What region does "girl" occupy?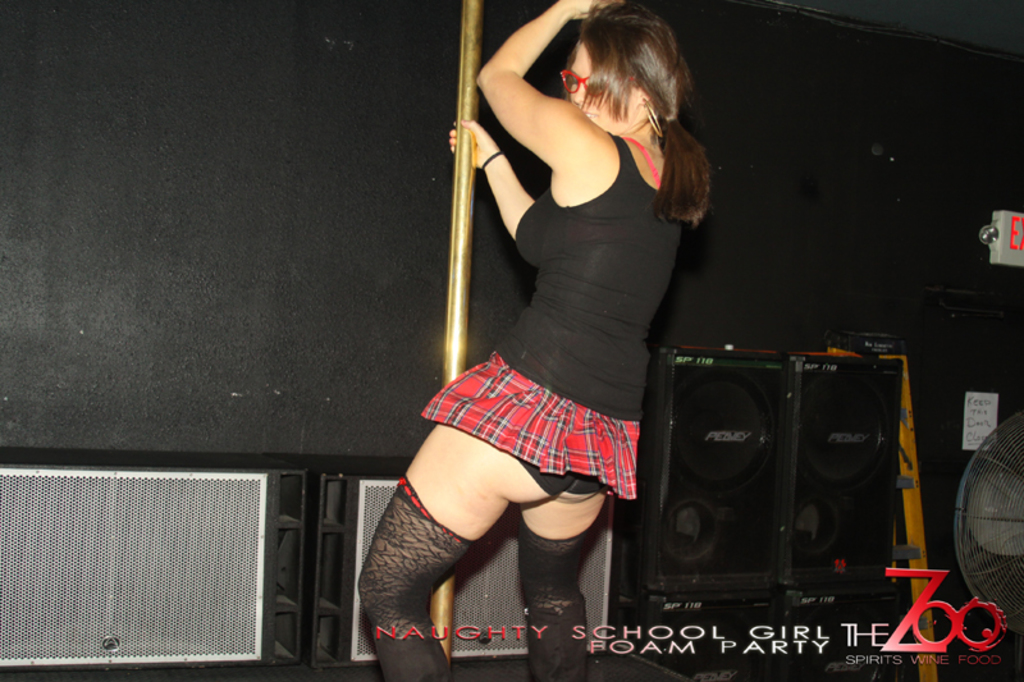
(x1=356, y1=0, x2=708, y2=678).
